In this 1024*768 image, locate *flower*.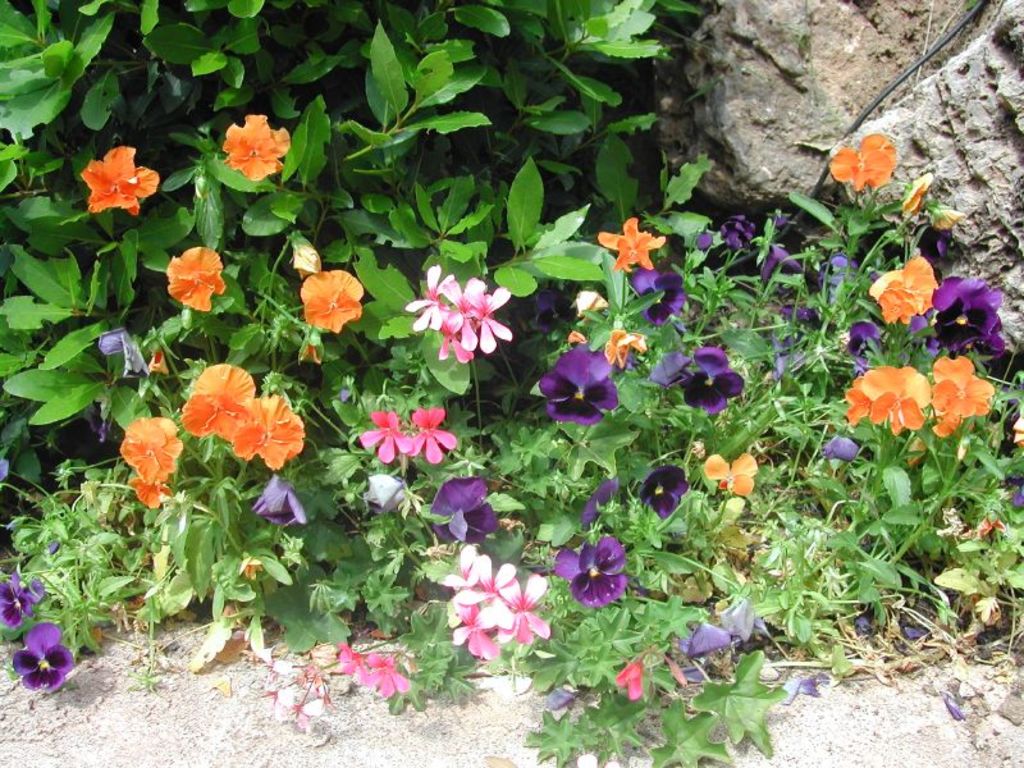
Bounding box: detection(215, 110, 296, 175).
